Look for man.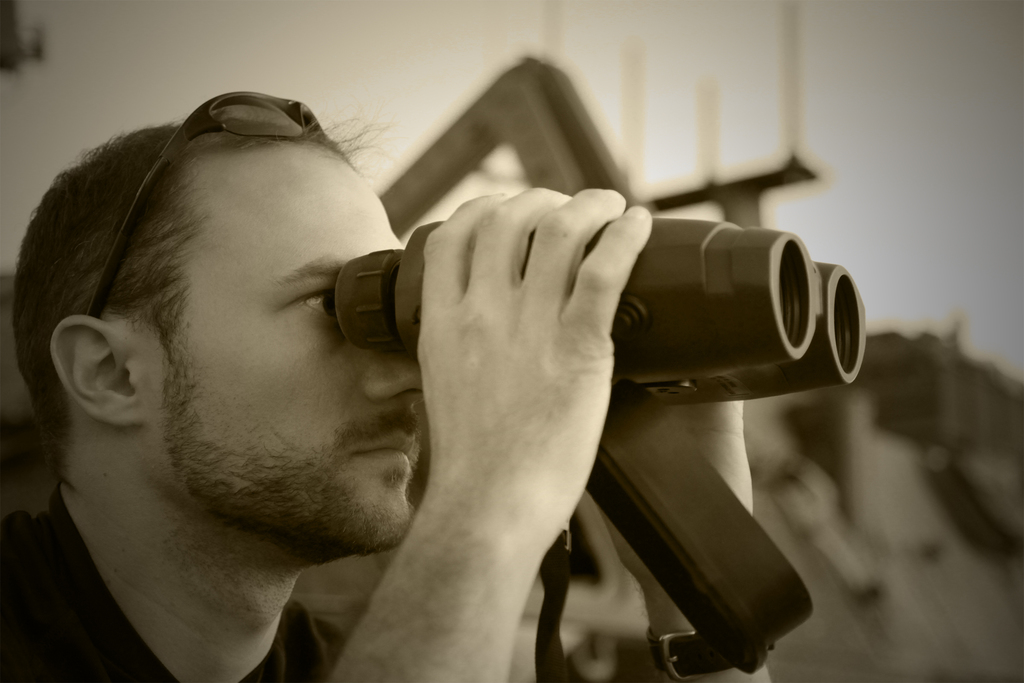
Found: box=[0, 85, 772, 672].
